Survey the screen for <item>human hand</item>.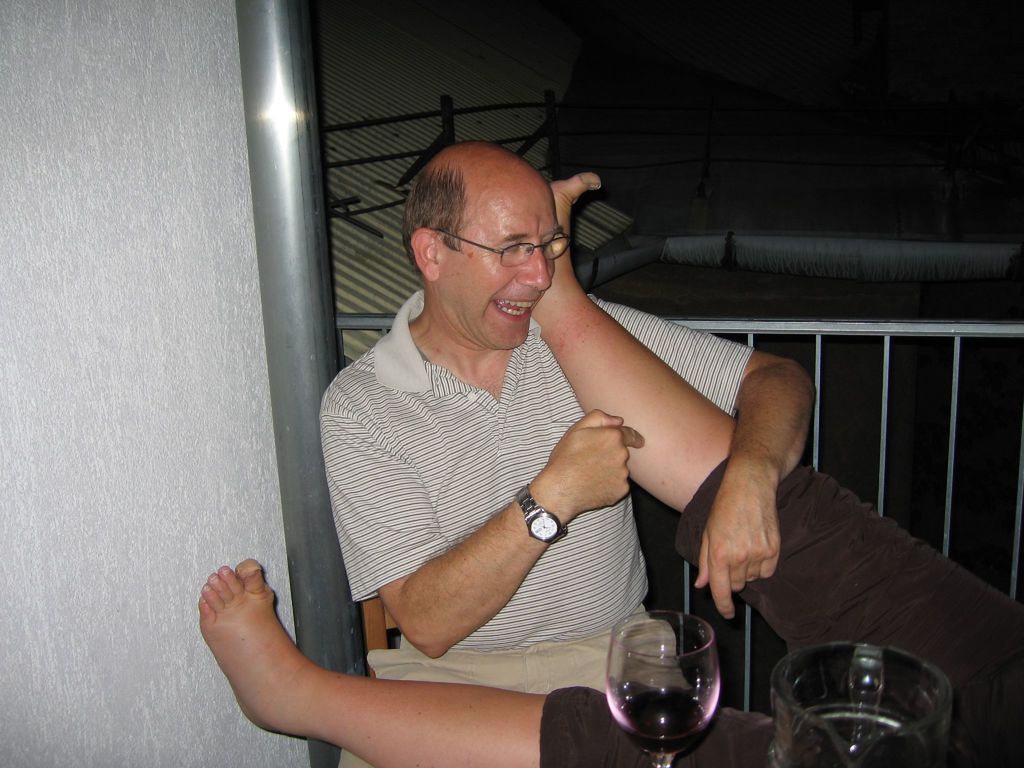
Survey found: rect(694, 471, 783, 622).
